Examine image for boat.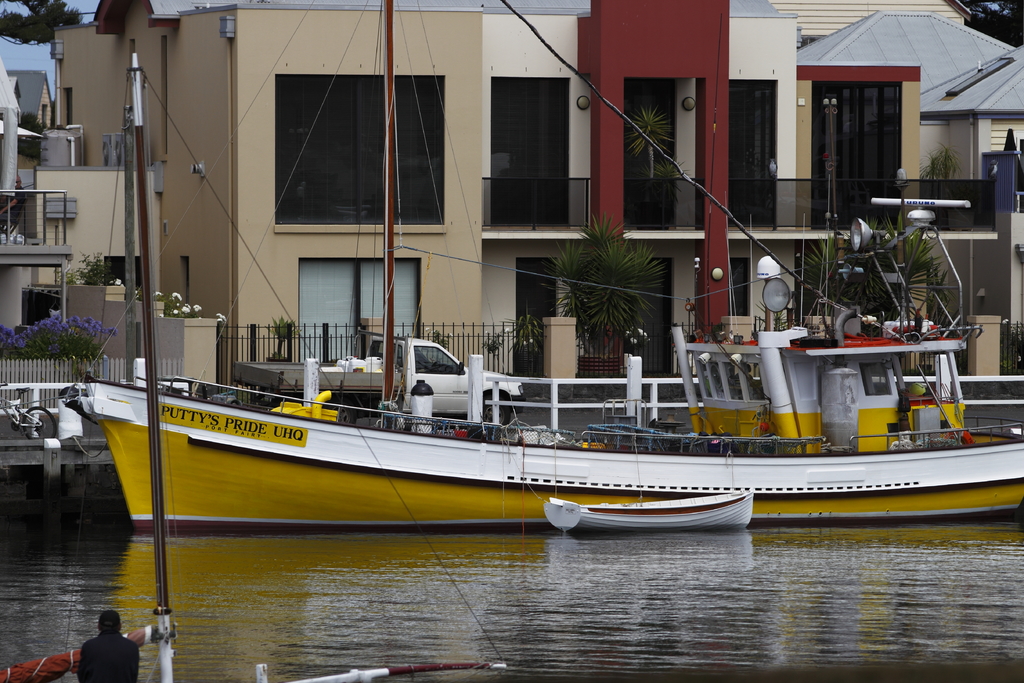
Examination result: rect(79, 0, 1023, 531).
